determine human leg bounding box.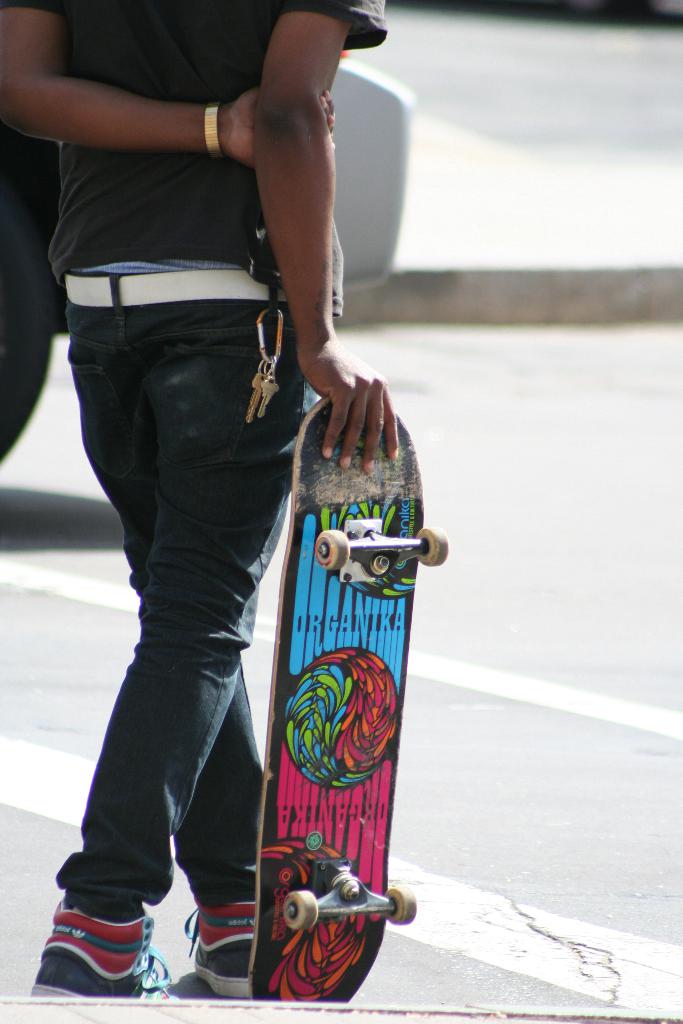
Determined: [x1=42, y1=273, x2=311, y2=989].
